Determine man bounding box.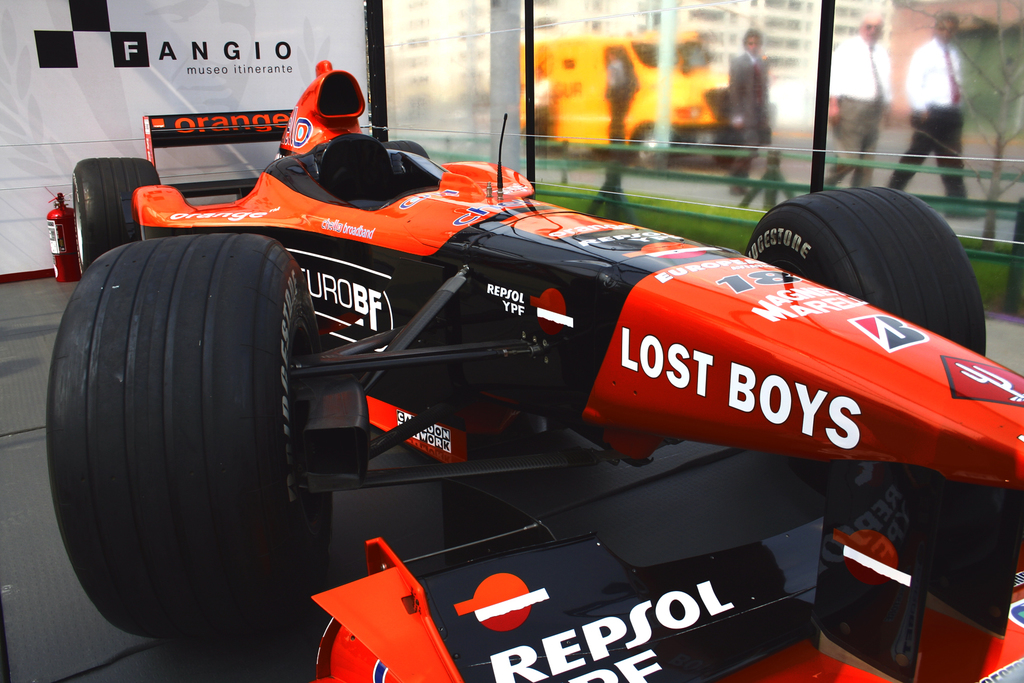
Determined: bbox(888, 12, 982, 222).
